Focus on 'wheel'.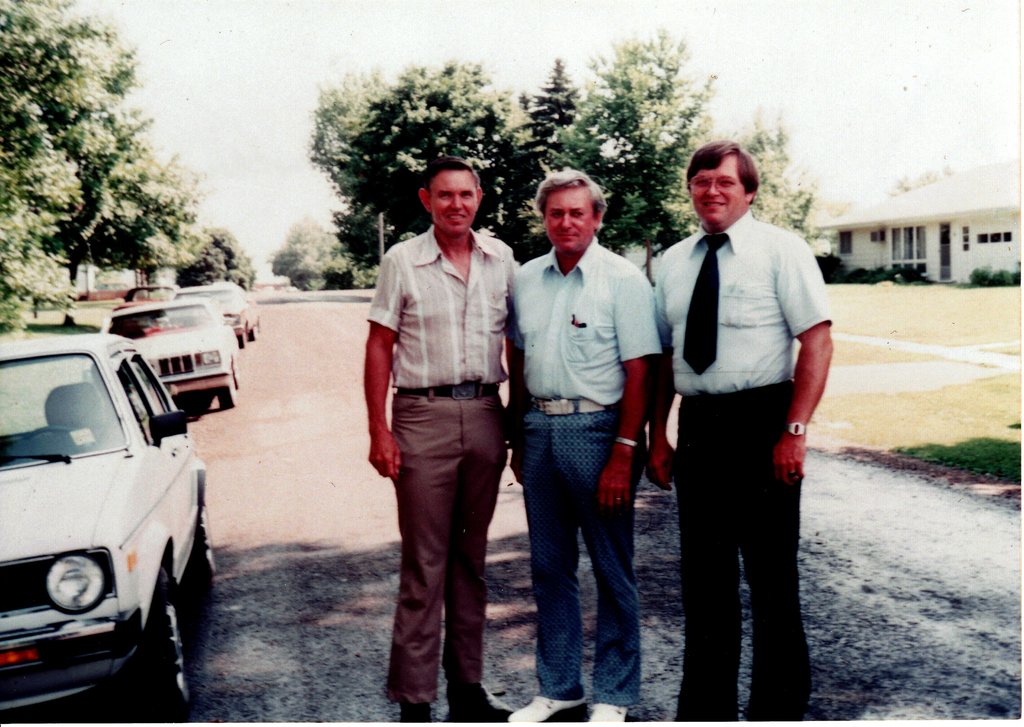
Focused at left=250, top=321, right=259, bottom=345.
